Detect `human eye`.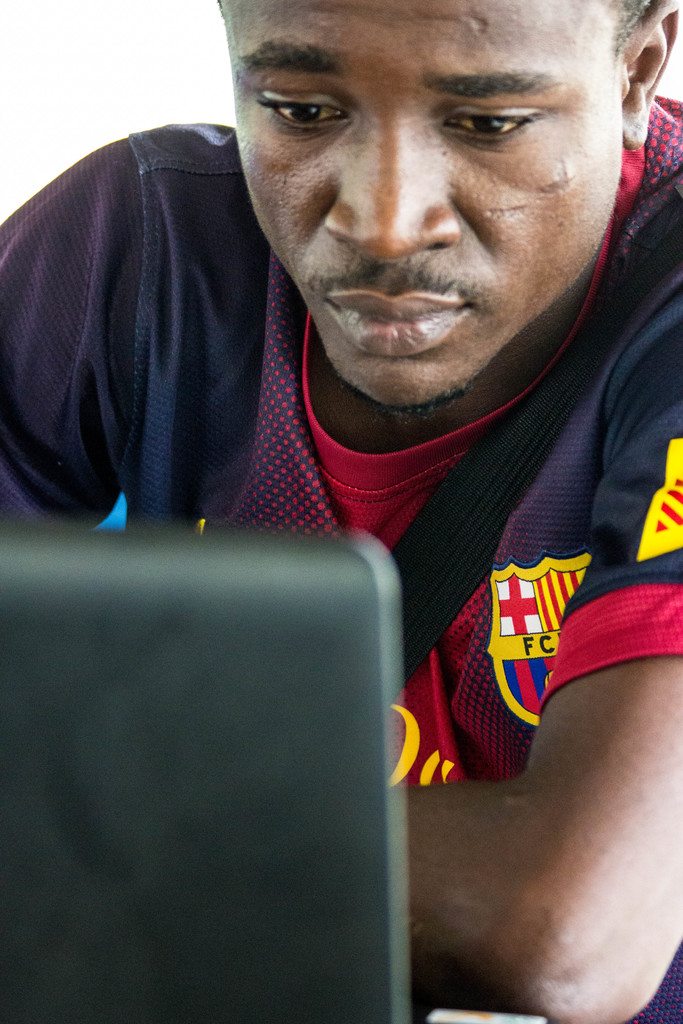
Detected at left=436, top=108, right=537, bottom=139.
